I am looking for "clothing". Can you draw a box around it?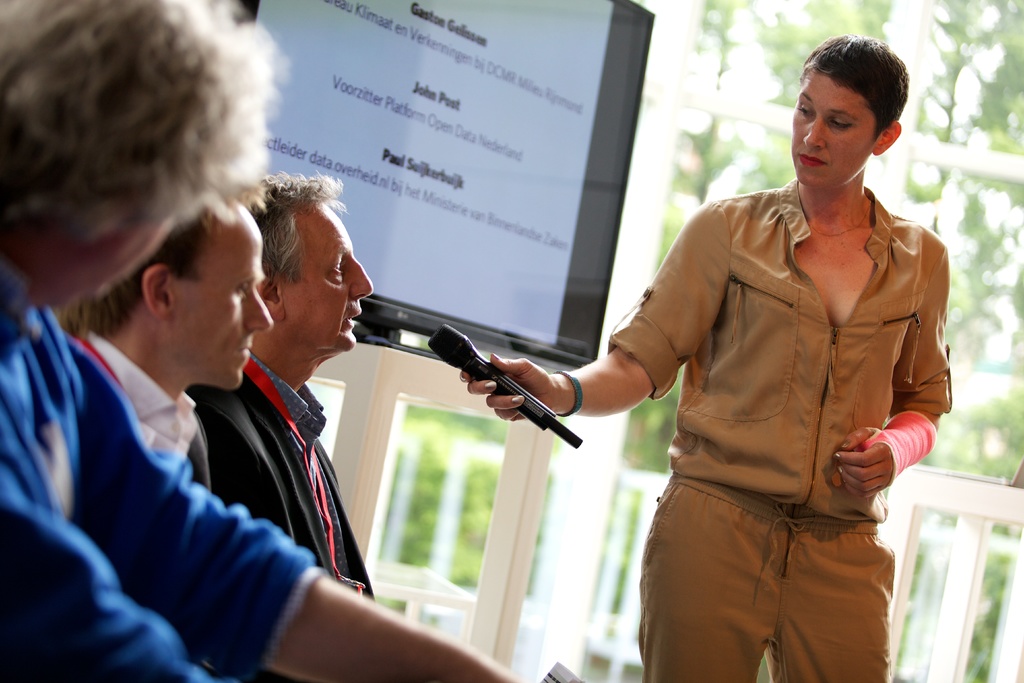
Sure, the bounding box is 0/259/325/682.
